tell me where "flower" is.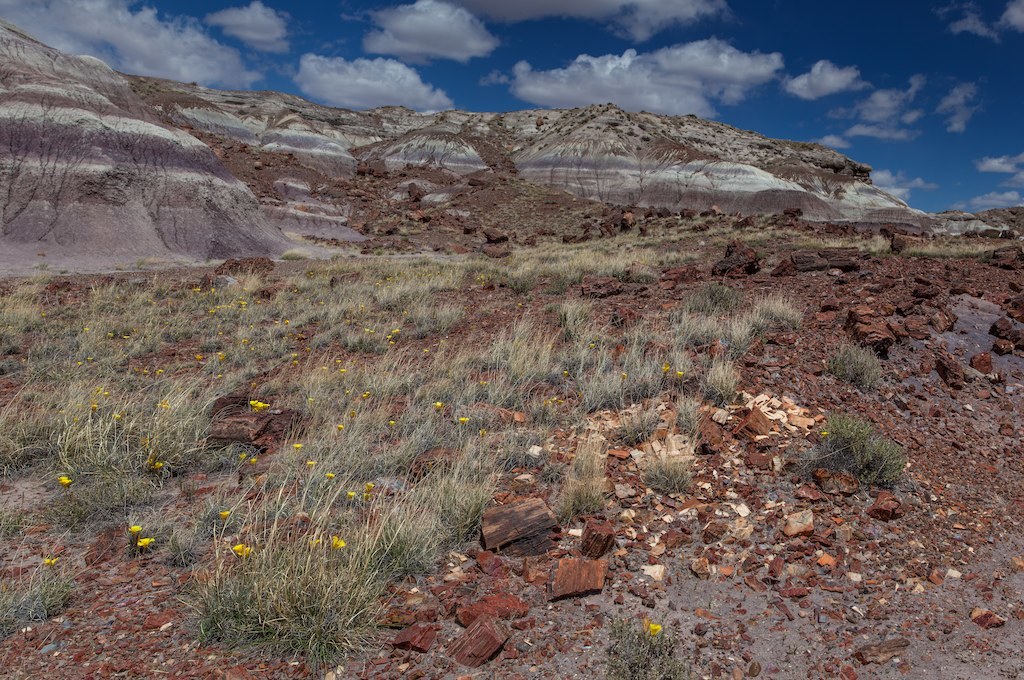
"flower" is at [x1=385, y1=418, x2=401, y2=426].
